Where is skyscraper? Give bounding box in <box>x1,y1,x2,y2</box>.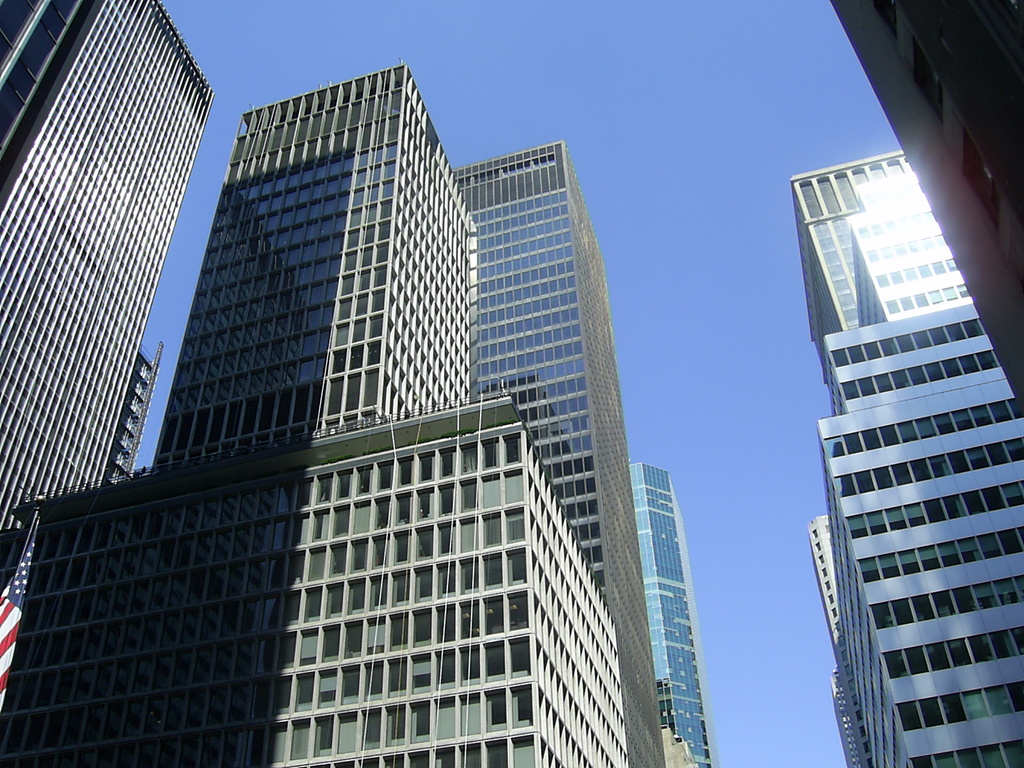
<box>454,143,671,767</box>.
